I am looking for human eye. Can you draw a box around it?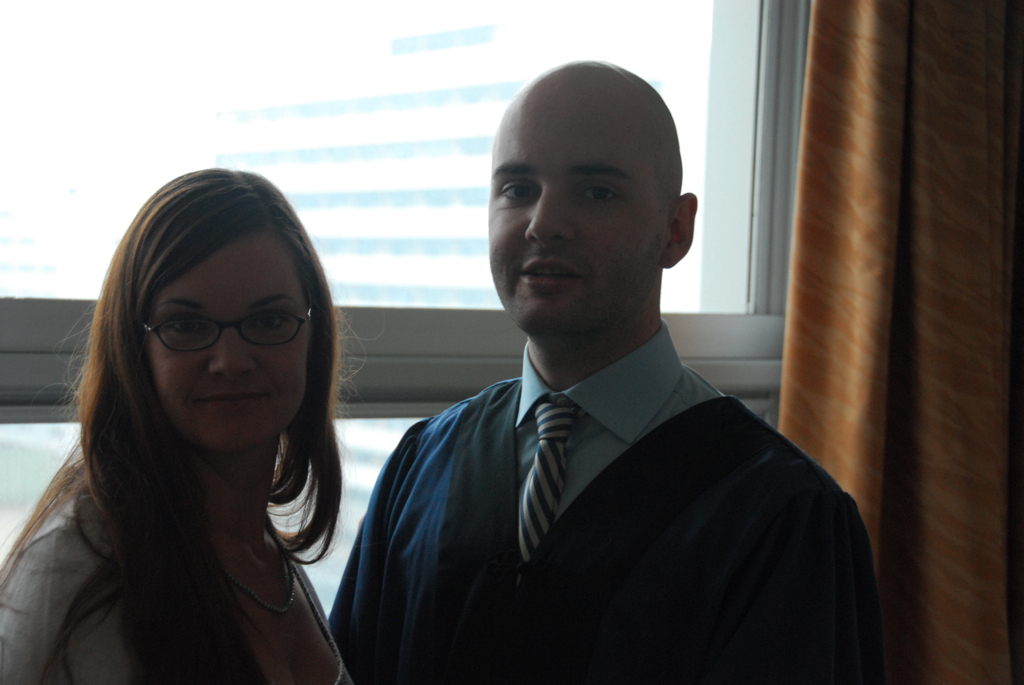
Sure, the bounding box is <box>496,174,541,202</box>.
